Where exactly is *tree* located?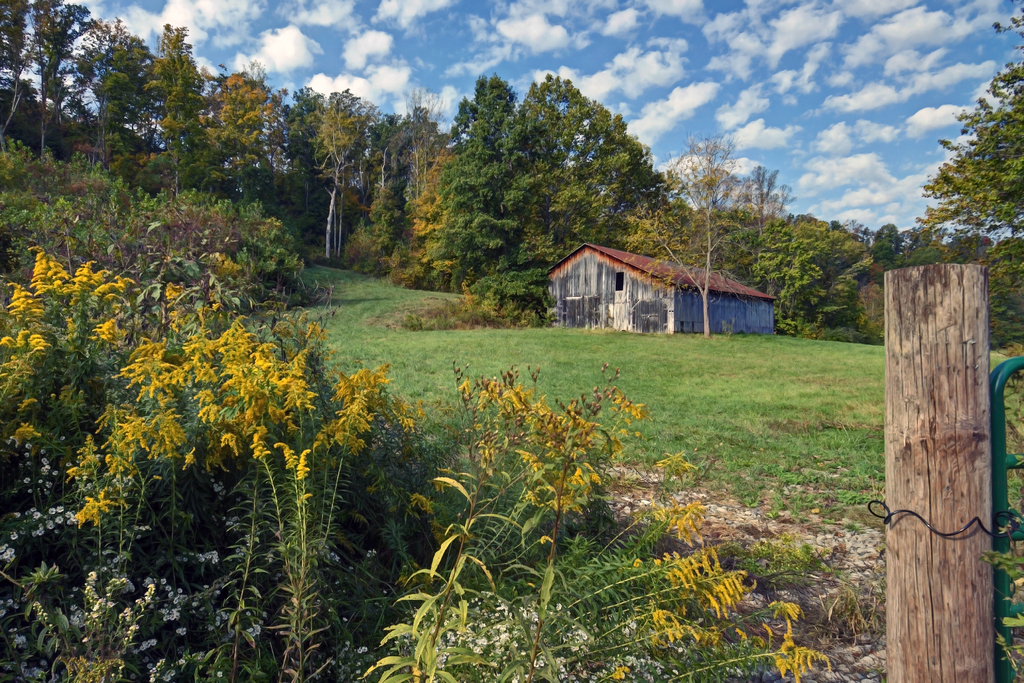
Its bounding box is box=[916, 0, 1023, 283].
